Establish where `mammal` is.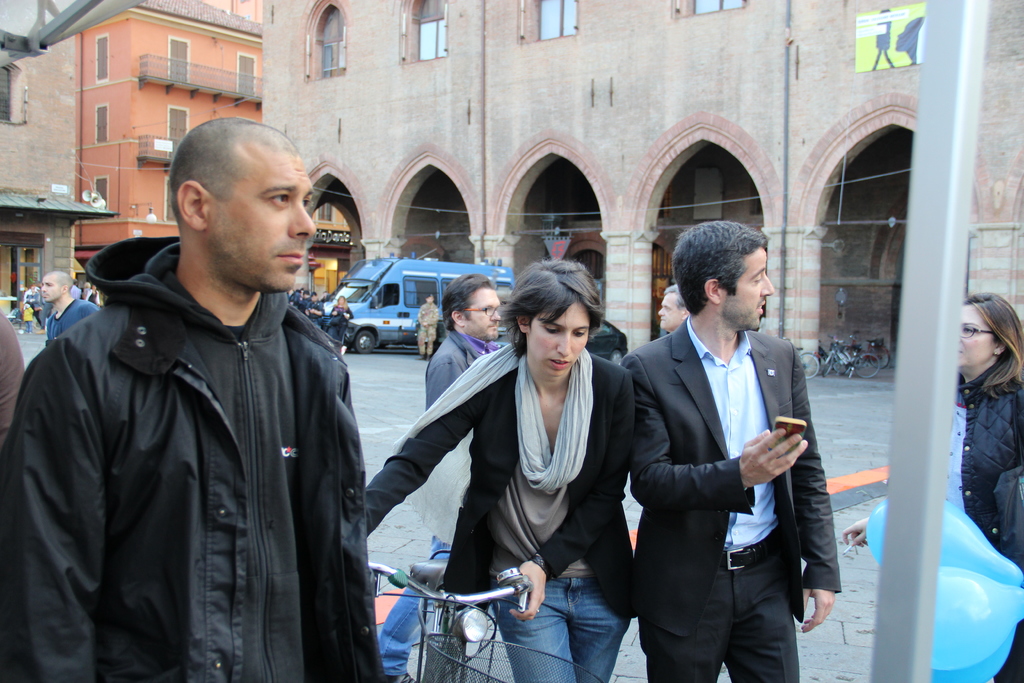
Established at <box>22,300,33,334</box>.
